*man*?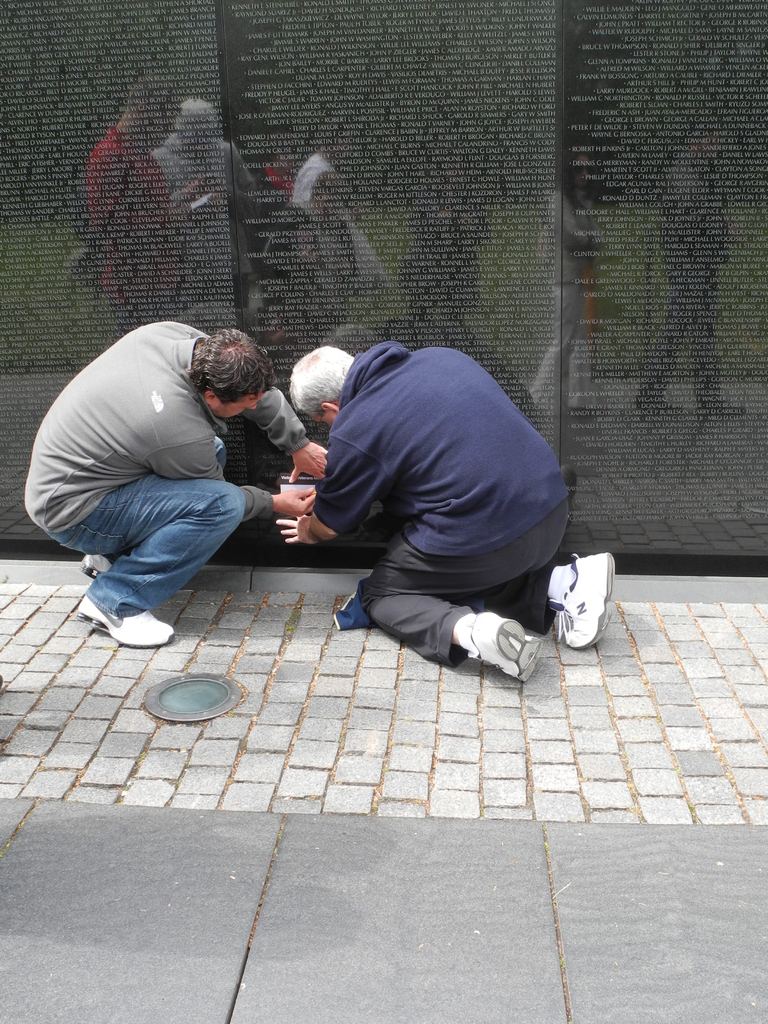
rect(62, 296, 314, 646)
